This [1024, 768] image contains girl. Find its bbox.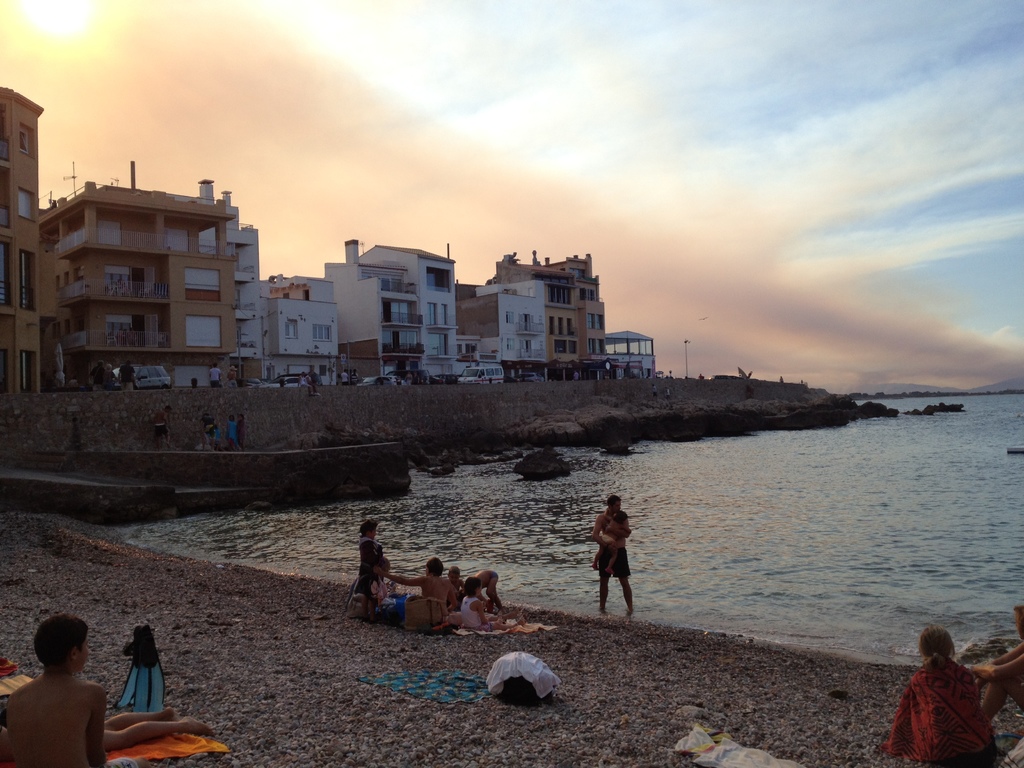
left=350, top=516, right=383, bottom=600.
